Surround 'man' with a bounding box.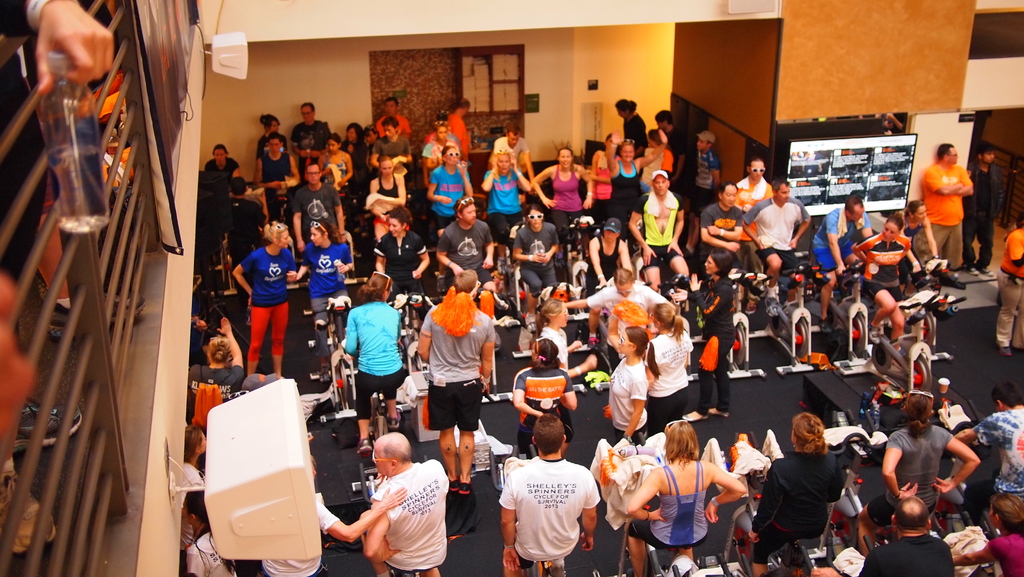
x1=488, y1=121, x2=535, y2=177.
